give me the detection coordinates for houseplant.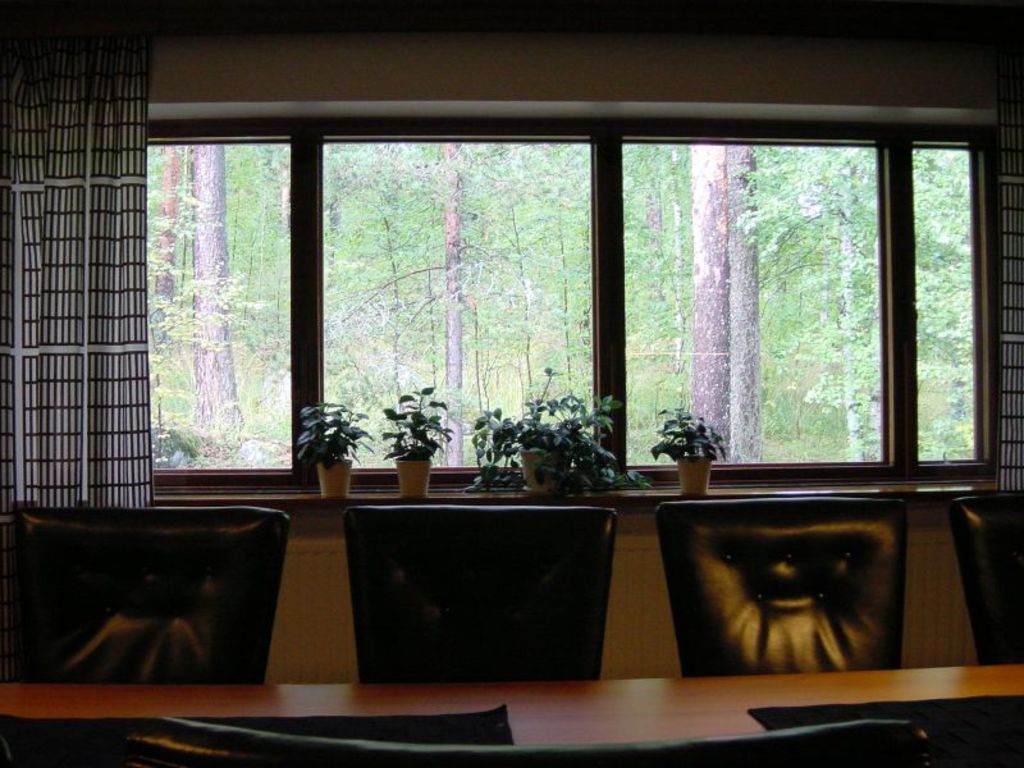
(467,372,634,498).
